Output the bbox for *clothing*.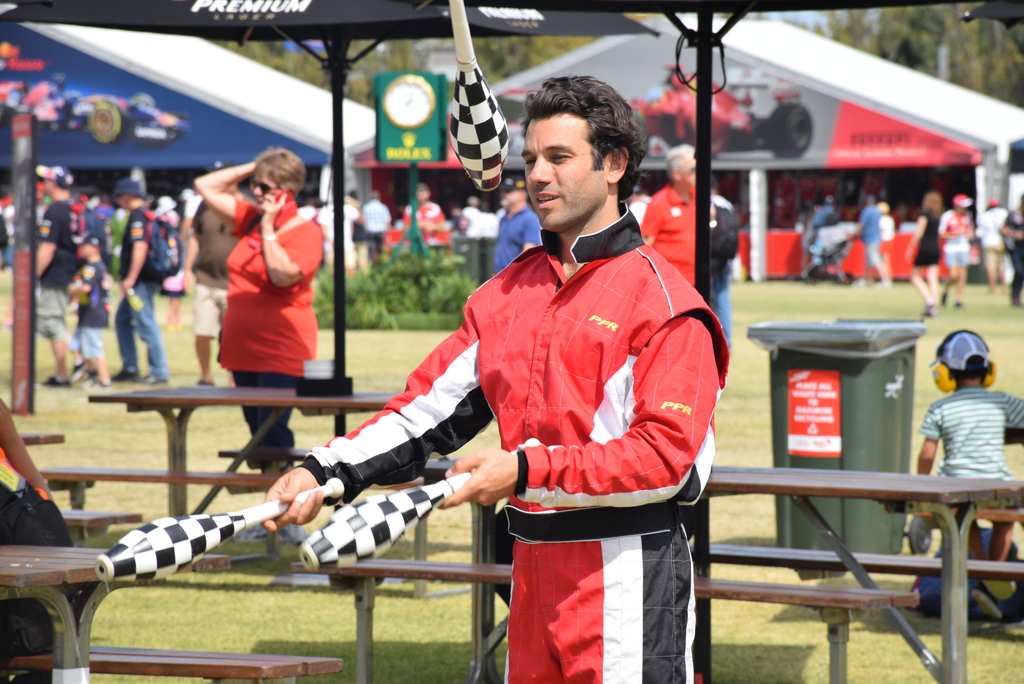
76 261 111 366.
